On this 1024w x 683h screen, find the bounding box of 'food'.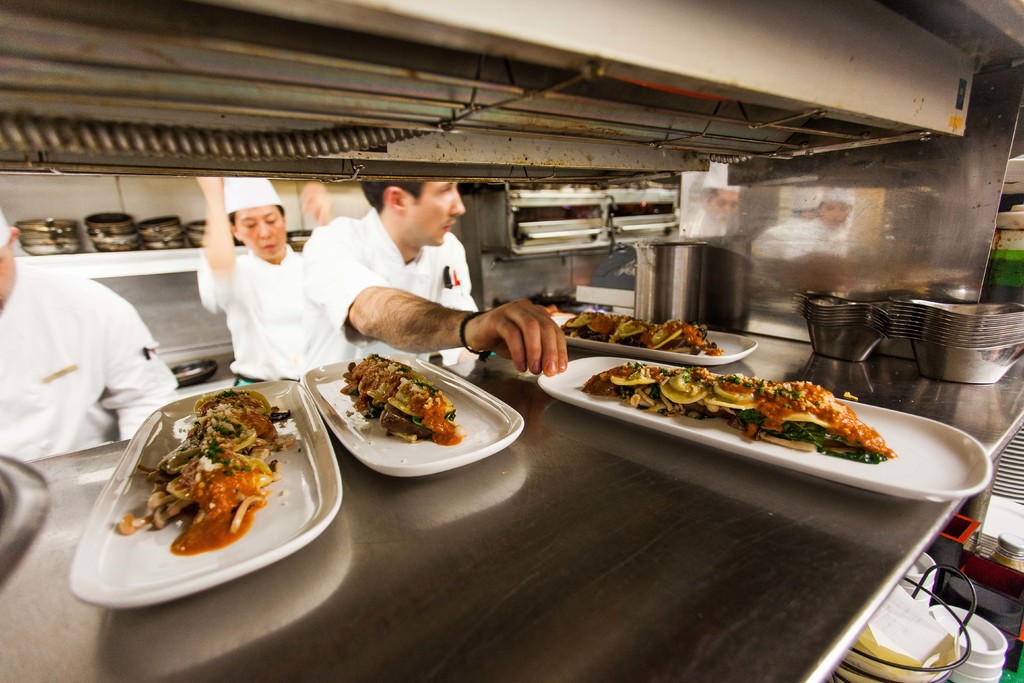
Bounding box: x1=579 y1=359 x2=898 y2=463.
